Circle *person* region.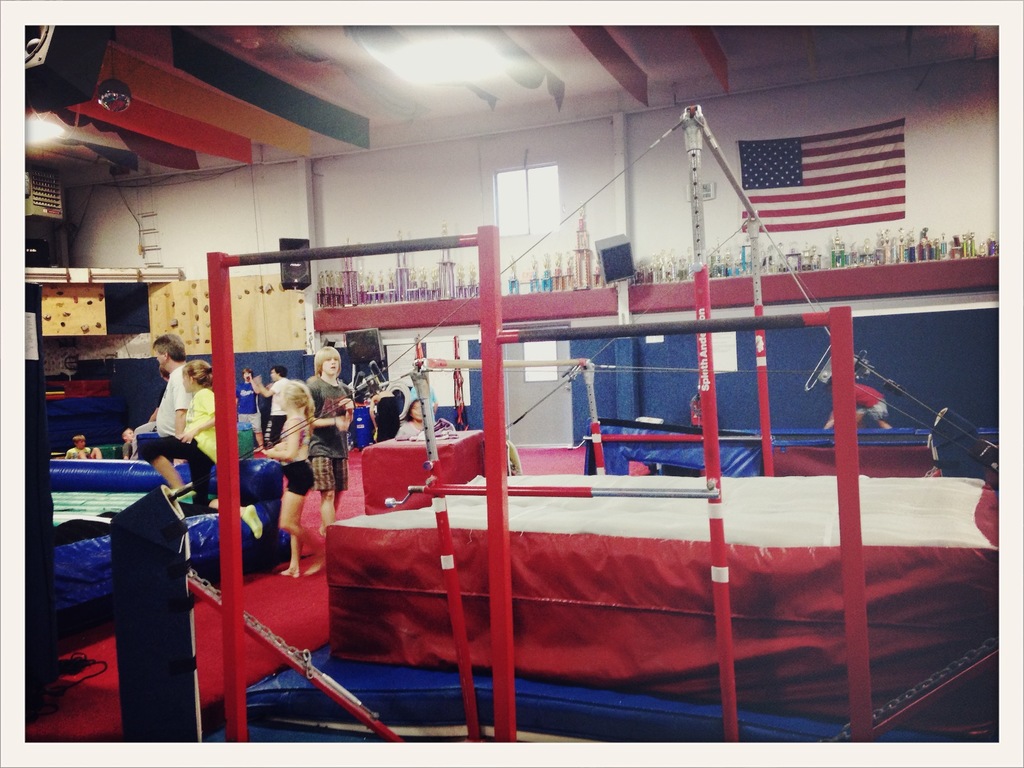
Region: left=307, top=345, right=356, bottom=536.
